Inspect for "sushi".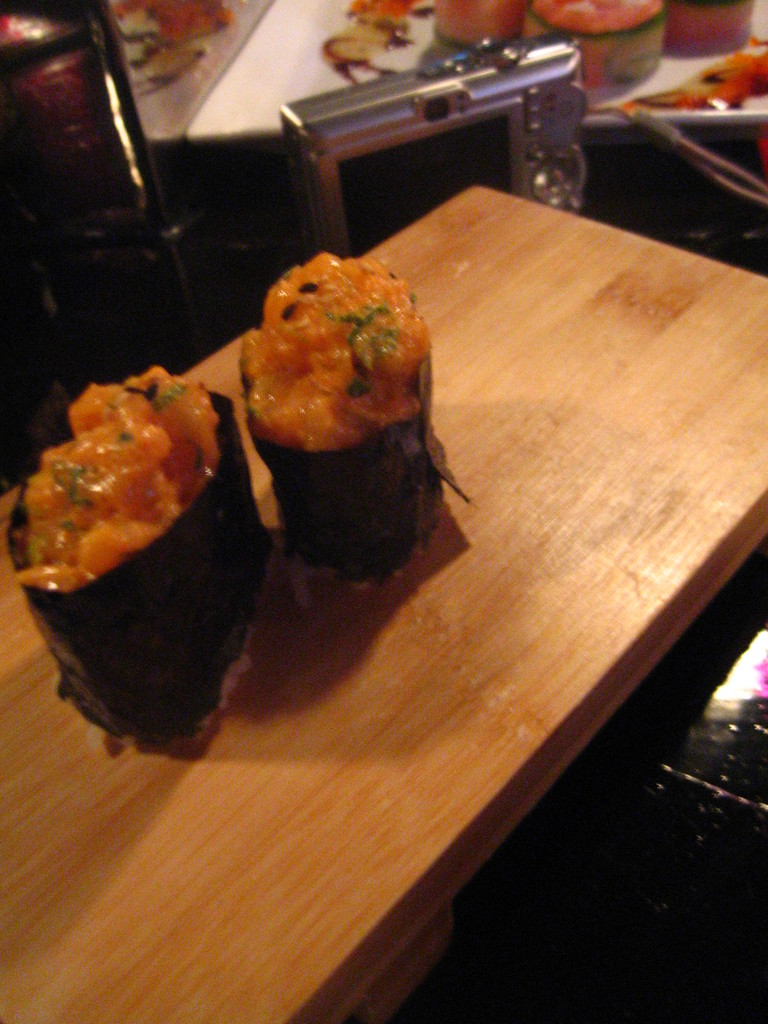
Inspection: 19, 358, 268, 735.
